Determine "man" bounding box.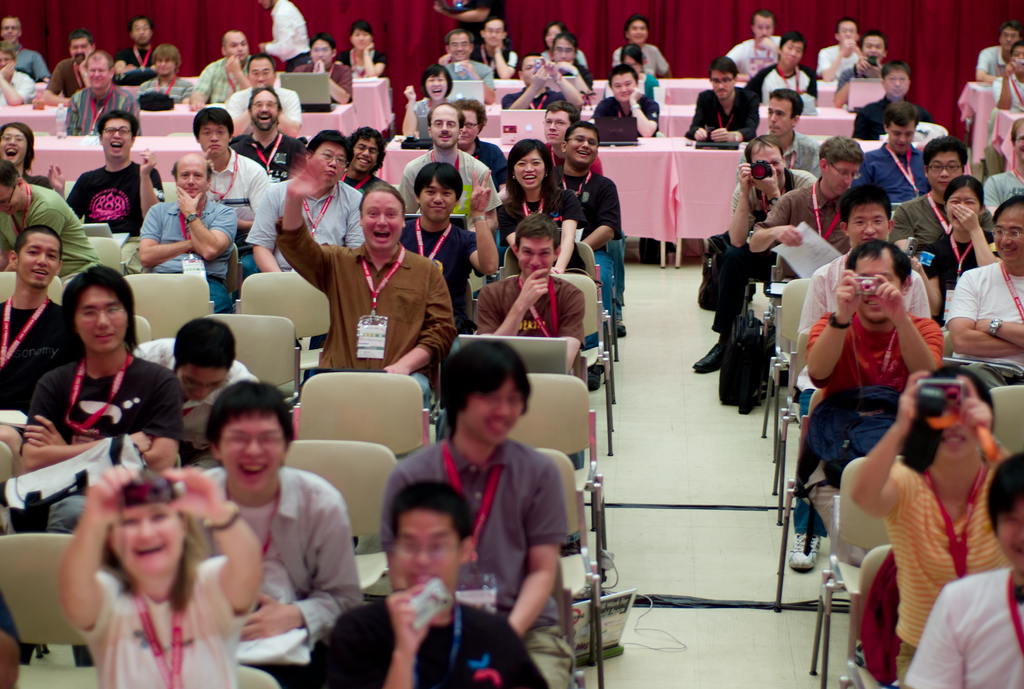
Determined: [x1=139, y1=154, x2=236, y2=309].
